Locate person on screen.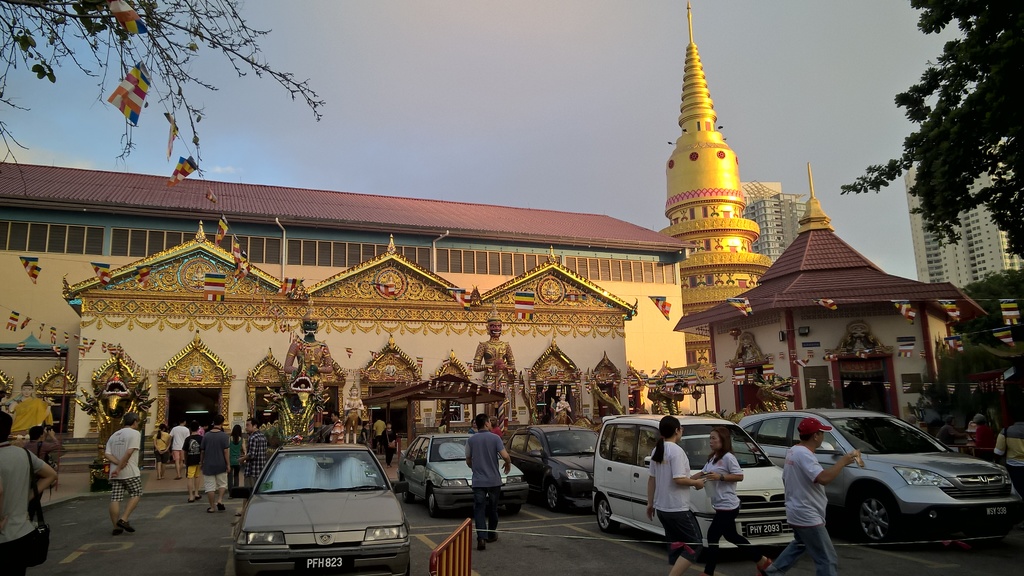
On screen at 468,420,477,432.
